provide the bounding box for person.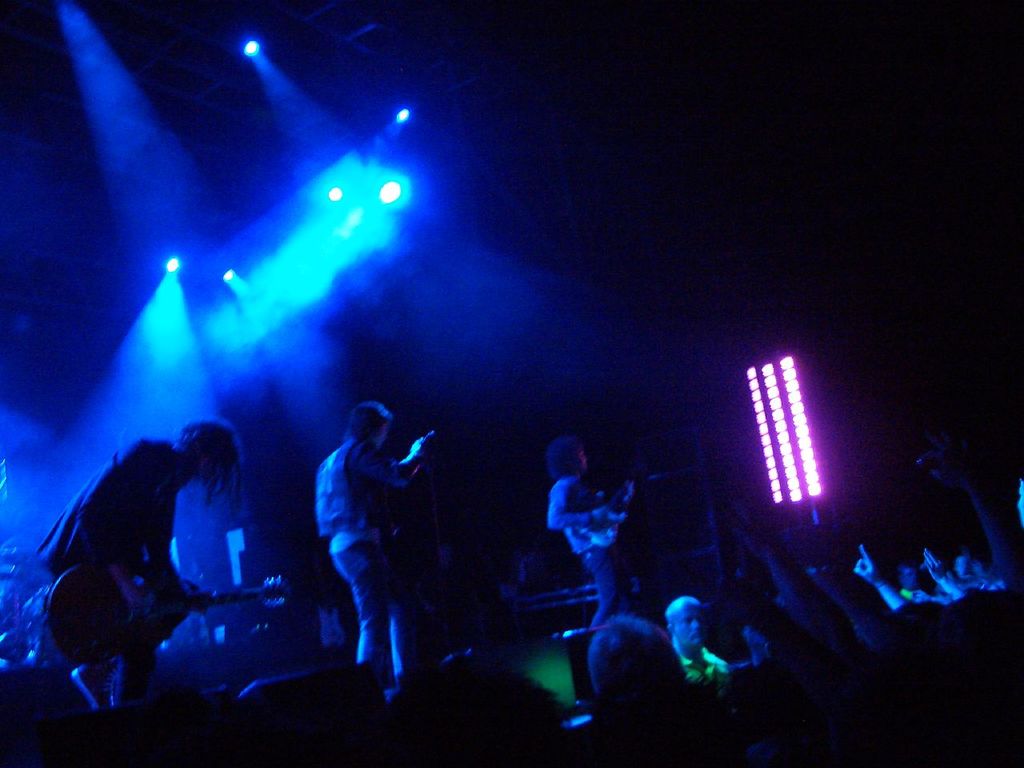
<box>546,438,614,616</box>.
